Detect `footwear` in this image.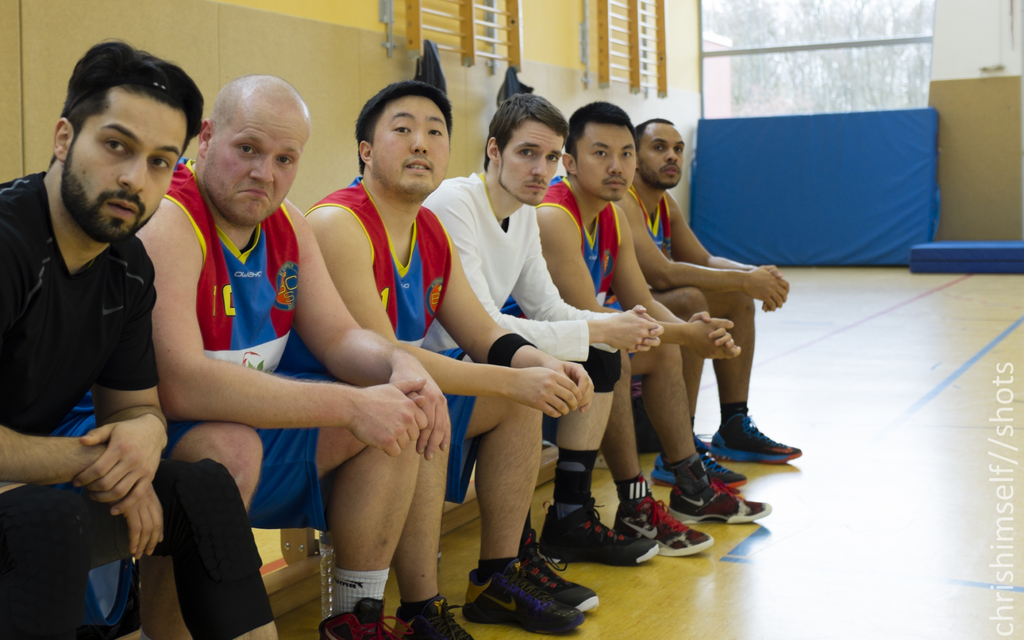
Detection: (left=669, top=477, right=772, bottom=526).
